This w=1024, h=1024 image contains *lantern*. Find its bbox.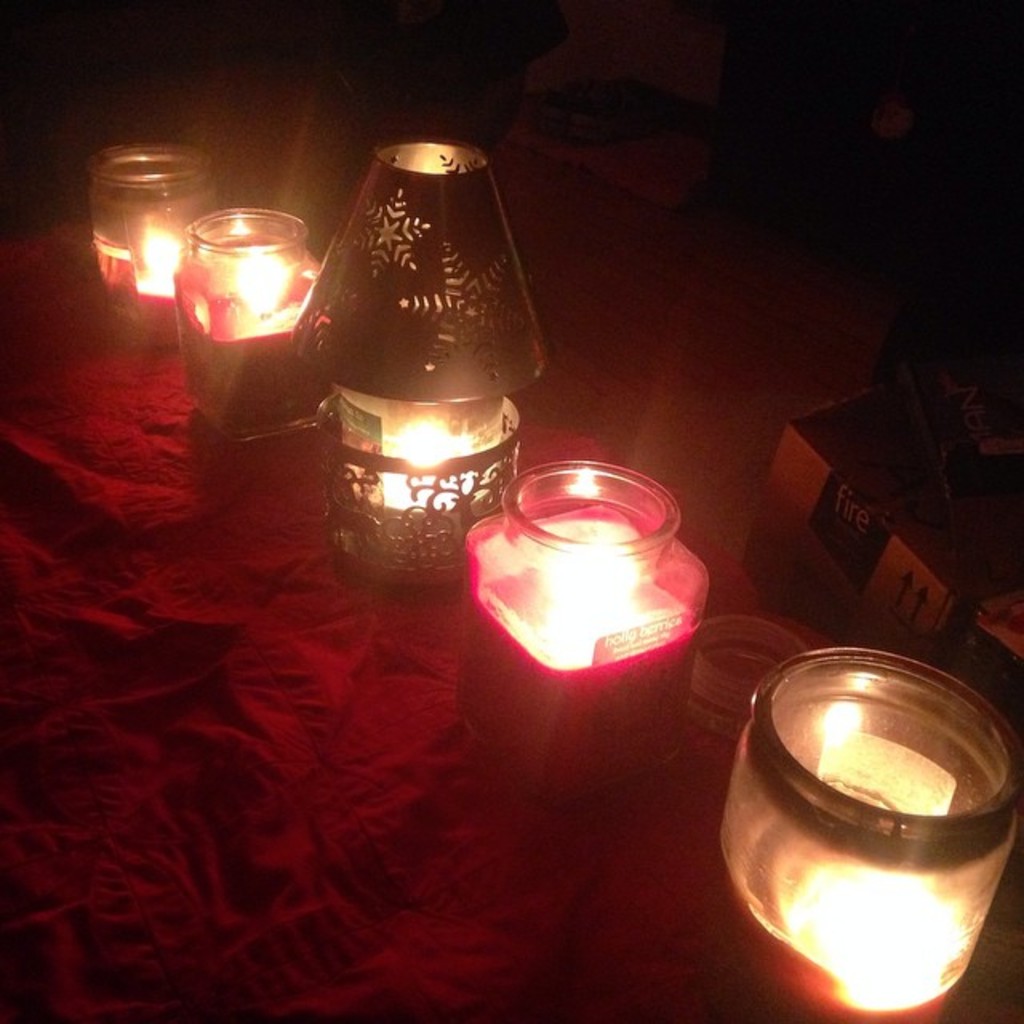
select_region(179, 214, 325, 438).
